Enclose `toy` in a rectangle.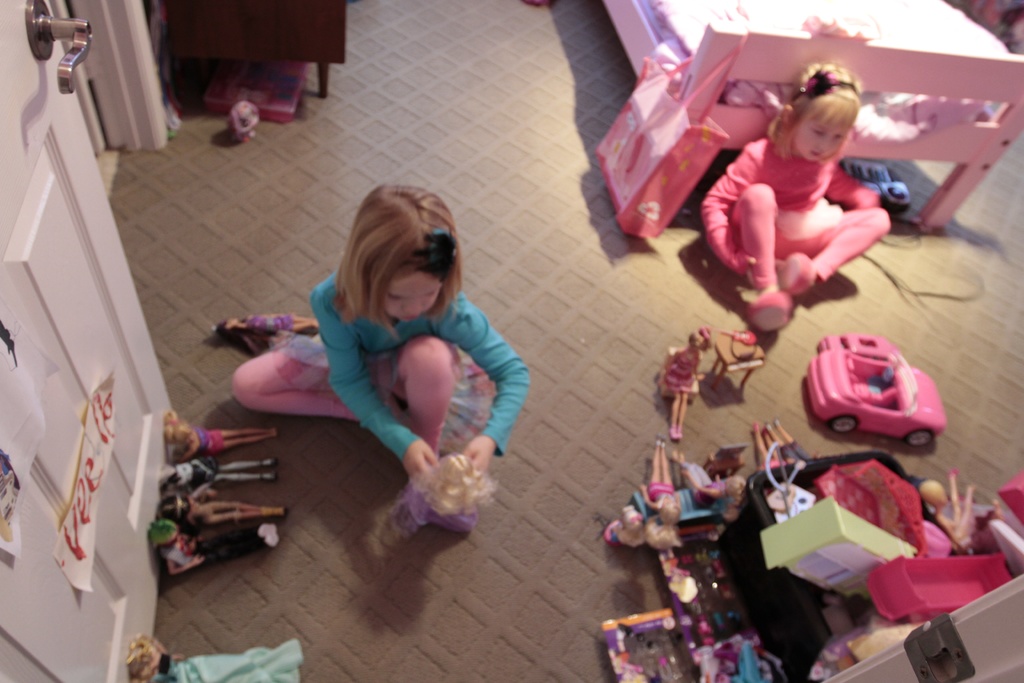
l=157, t=454, r=287, b=492.
